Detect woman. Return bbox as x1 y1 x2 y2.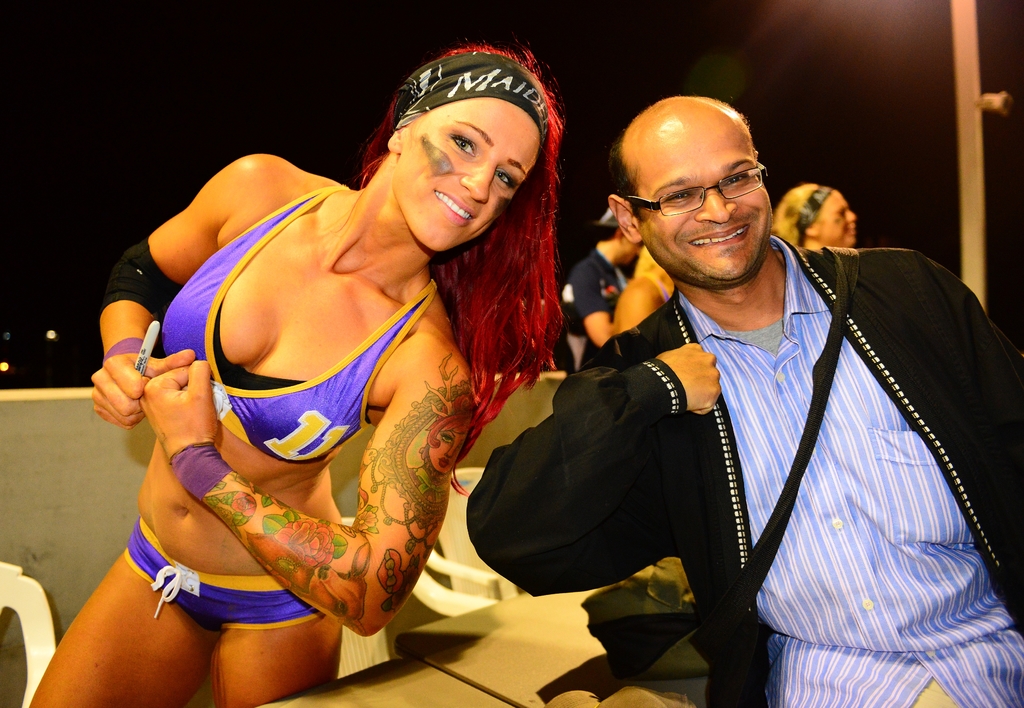
47 31 662 696.
